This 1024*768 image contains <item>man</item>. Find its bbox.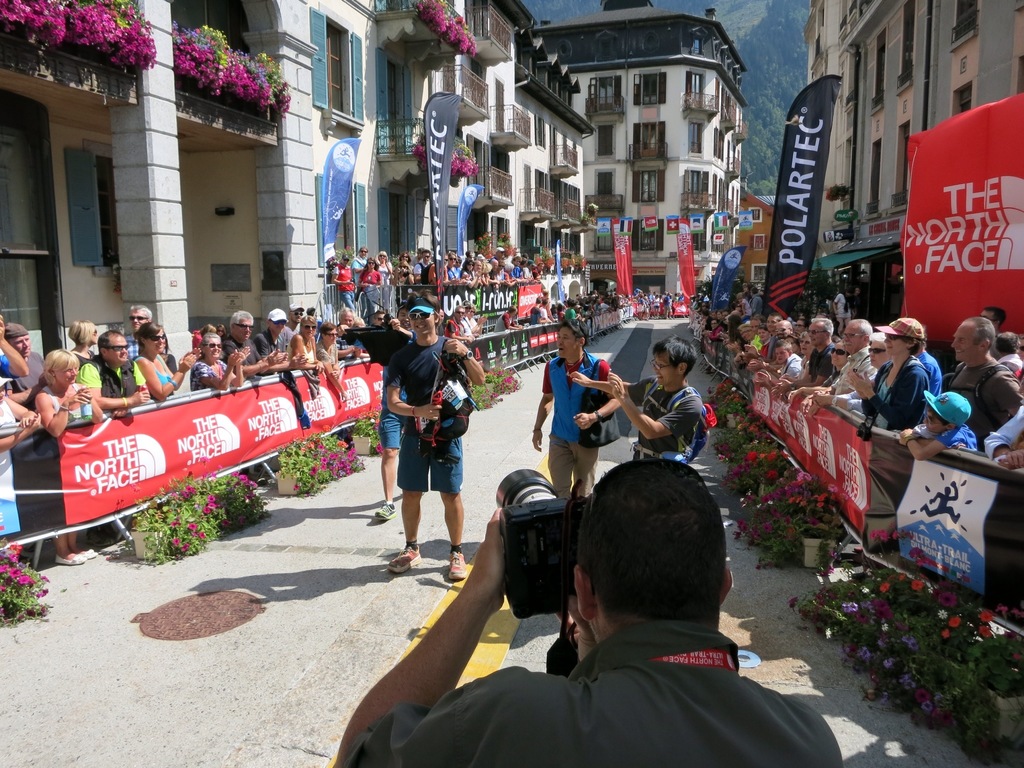
<box>744,314,781,373</box>.
